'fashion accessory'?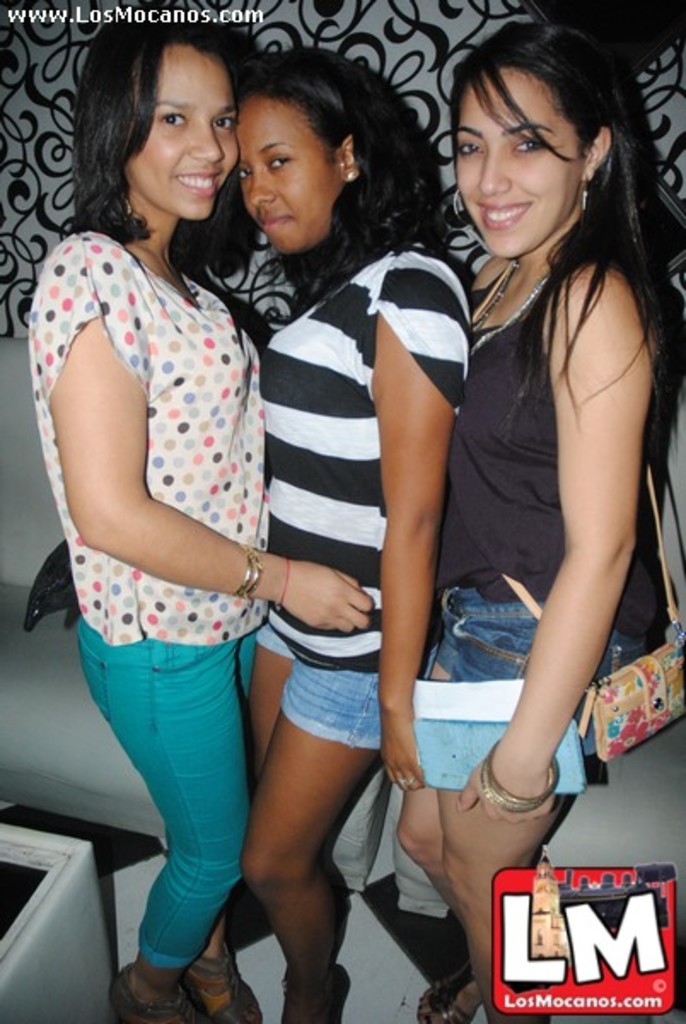
<bbox>466, 258, 561, 364</bbox>
